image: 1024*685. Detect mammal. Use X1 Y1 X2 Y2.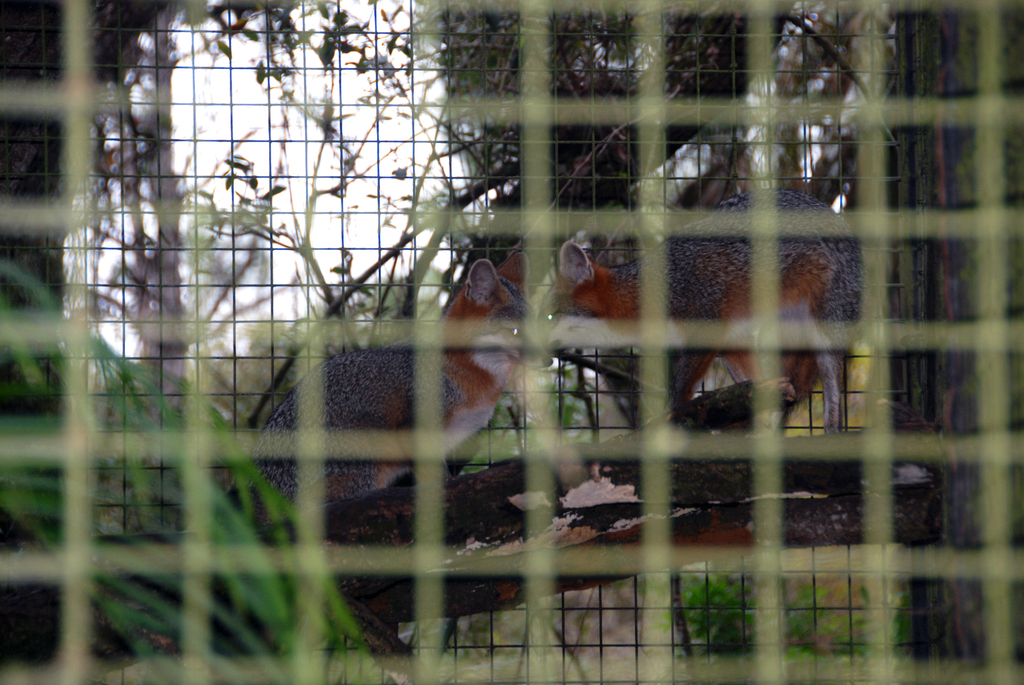
541 188 867 448.
